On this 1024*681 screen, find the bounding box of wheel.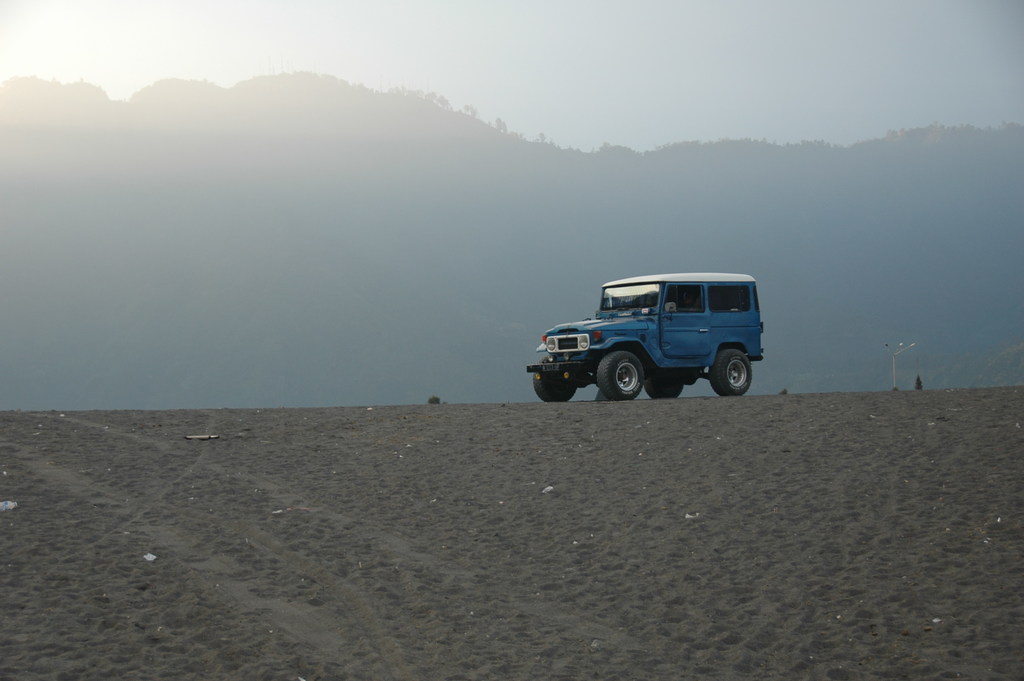
Bounding box: rect(541, 367, 570, 402).
